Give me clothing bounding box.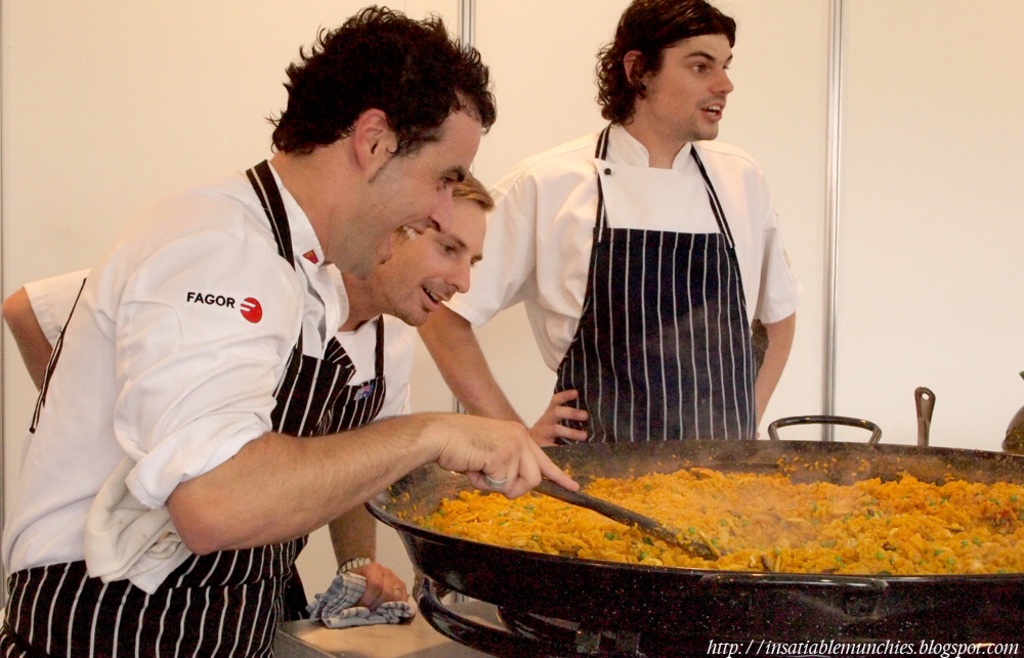
detection(523, 104, 792, 469).
